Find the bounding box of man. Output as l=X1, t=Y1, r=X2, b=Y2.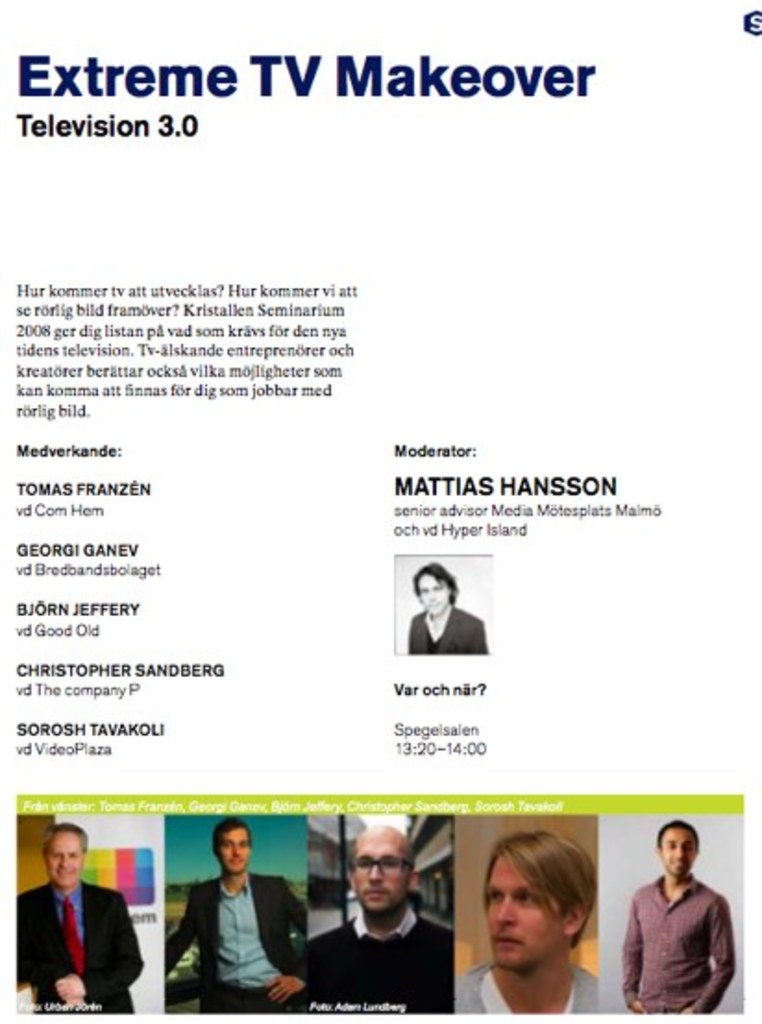
l=618, t=821, r=740, b=1017.
